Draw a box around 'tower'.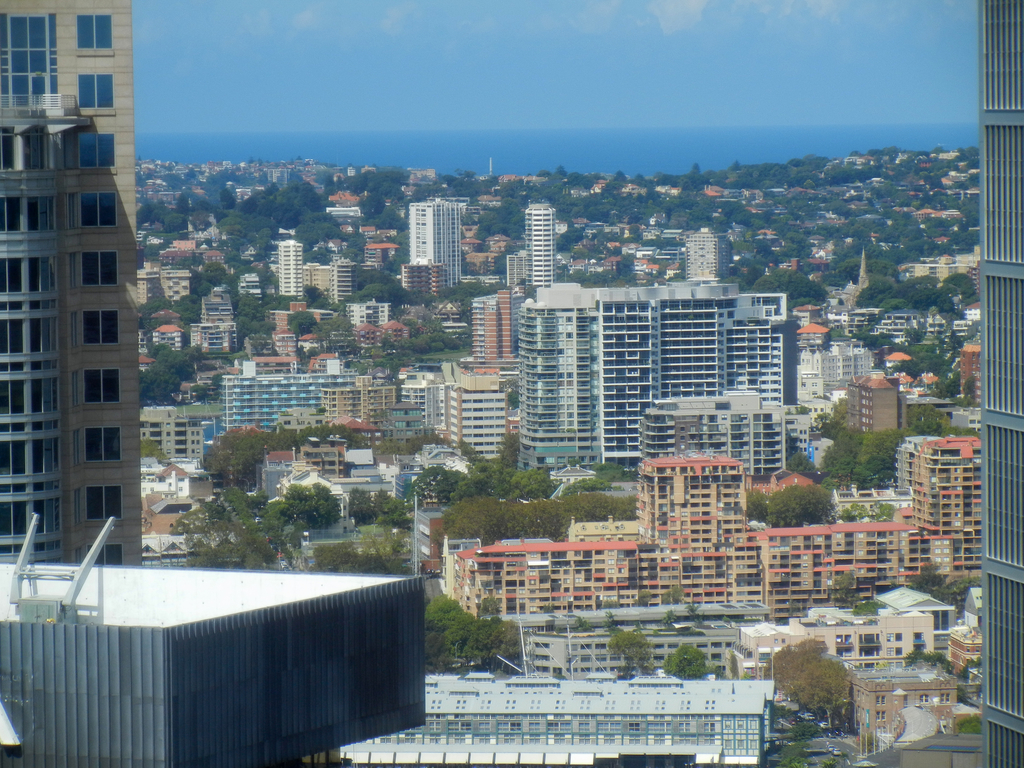
{"left": 976, "top": 0, "right": 1023, "bottom": 767}.
